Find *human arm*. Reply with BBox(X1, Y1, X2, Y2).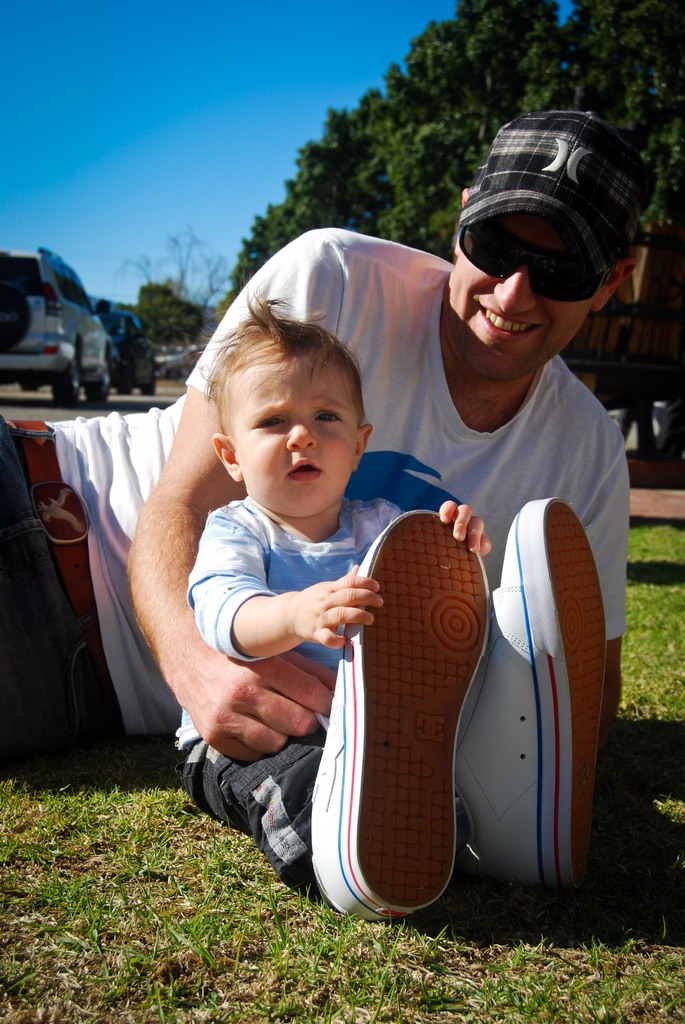
BBox(189, 519, 377, 662).
